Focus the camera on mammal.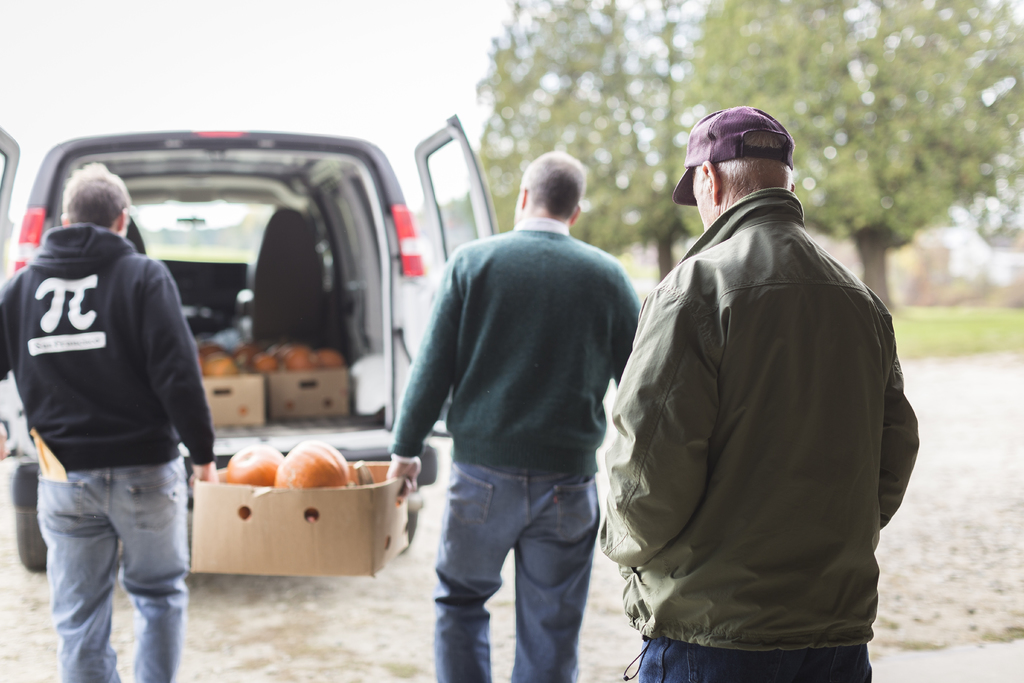
Focus region: bbox=(2, 161, 224, 676).
